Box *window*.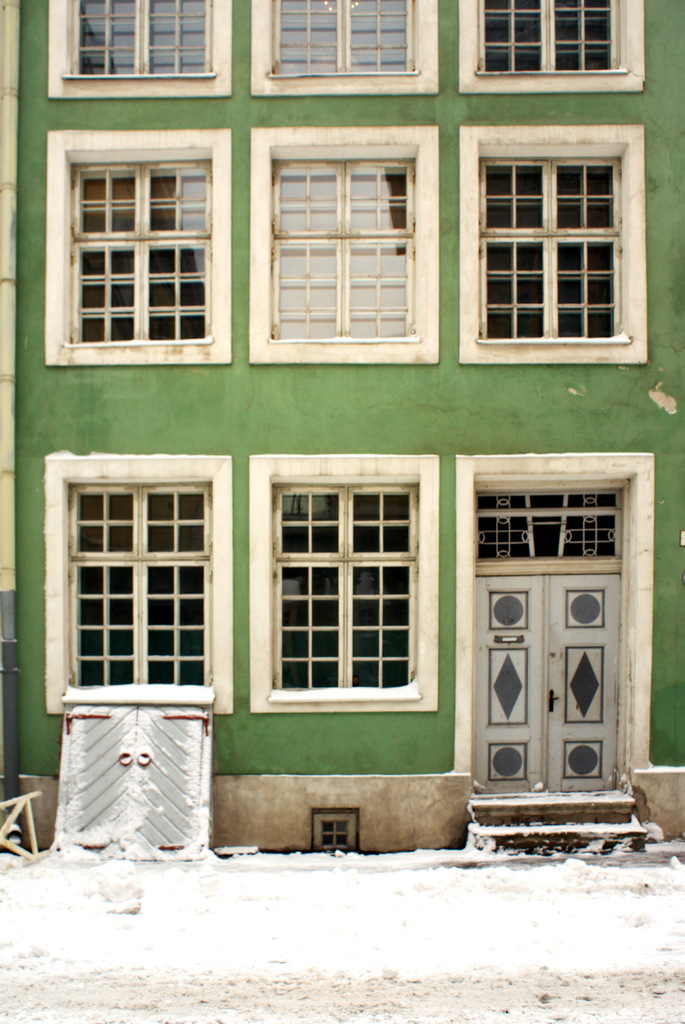
x1=245 y1=3 x2=435 y2=90.
